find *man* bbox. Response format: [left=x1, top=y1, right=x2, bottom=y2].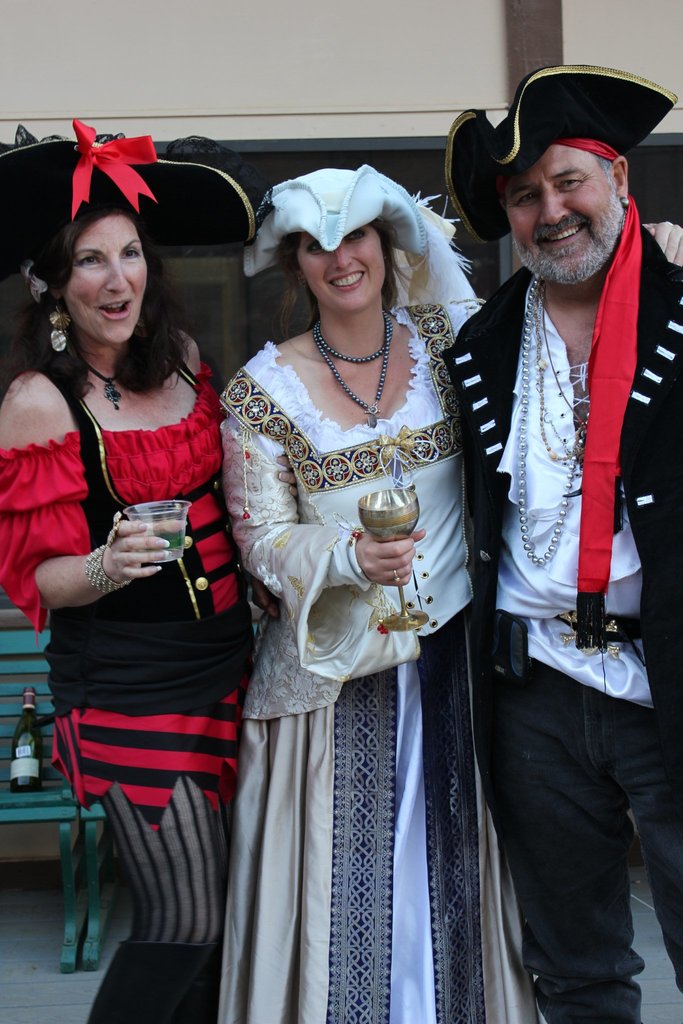
[left=428, top=54, right=682, bottom=1023].
